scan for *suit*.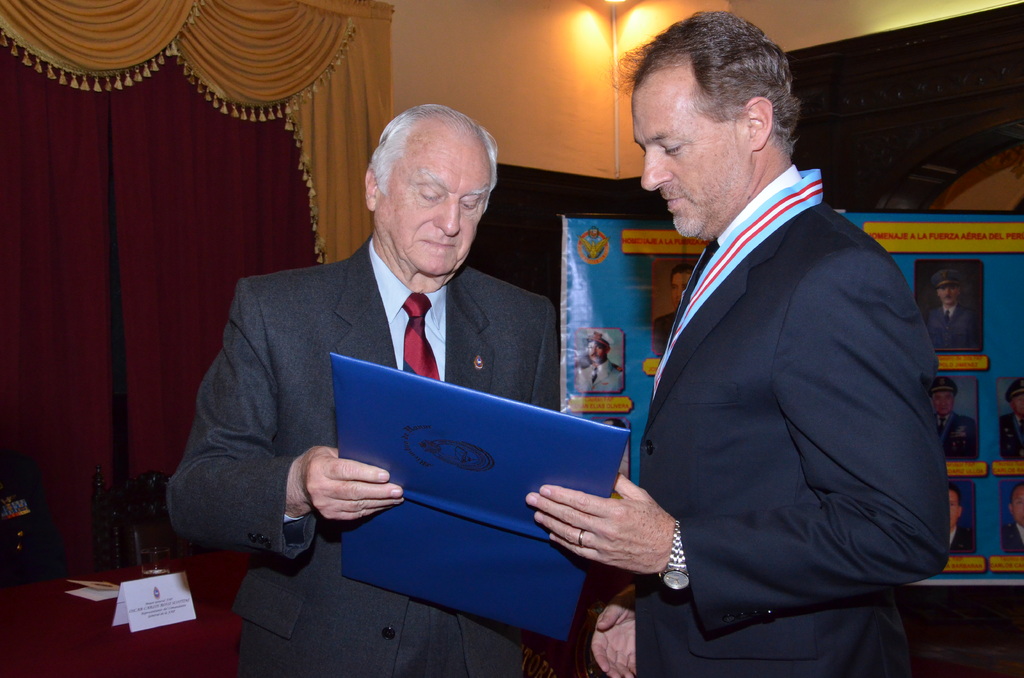
Scan result: bbox=[935, 307, 976, 351].
